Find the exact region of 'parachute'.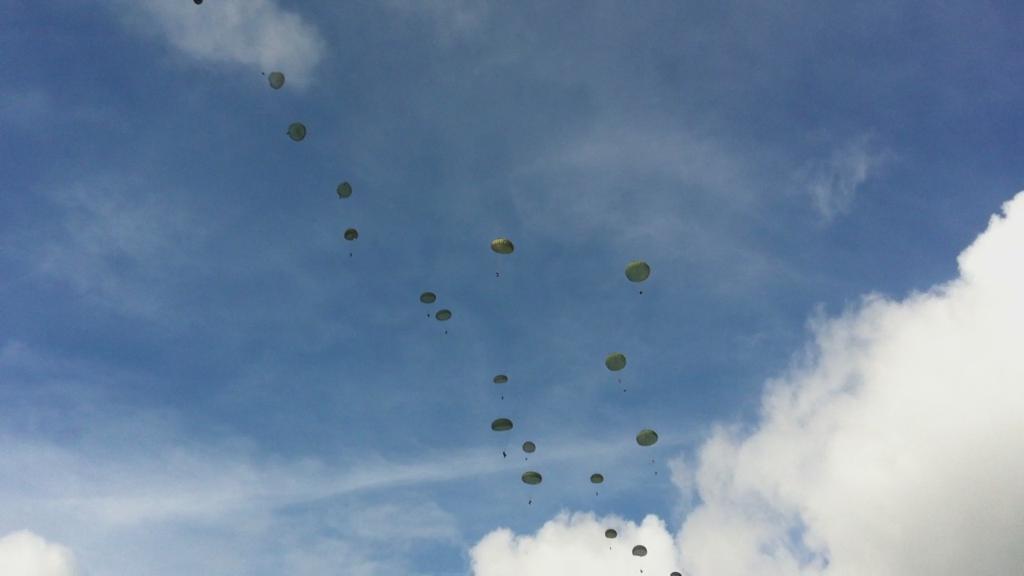
Exact region: [490, 242, 517, 277].
